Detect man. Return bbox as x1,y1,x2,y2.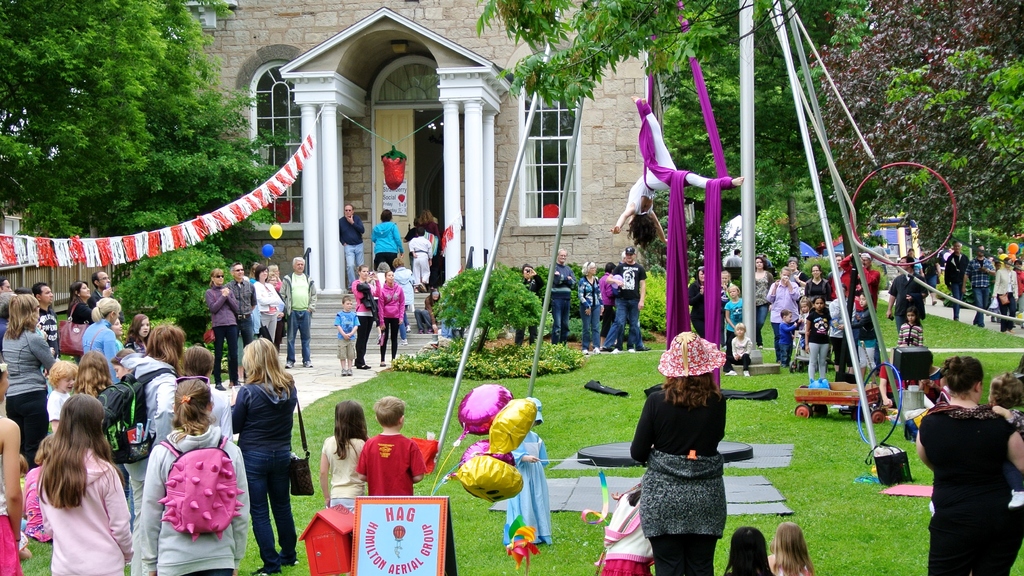
282,256,319,369.
